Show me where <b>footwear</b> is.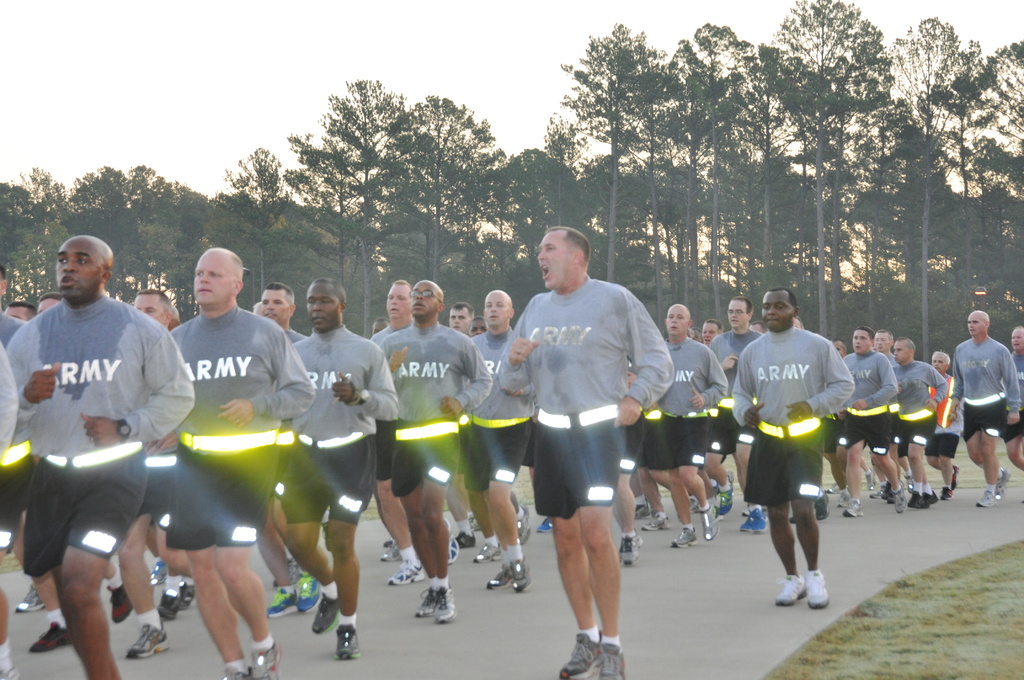
<b>footwear</b> is at [left=293, top=569, right=322, bottom=609].
